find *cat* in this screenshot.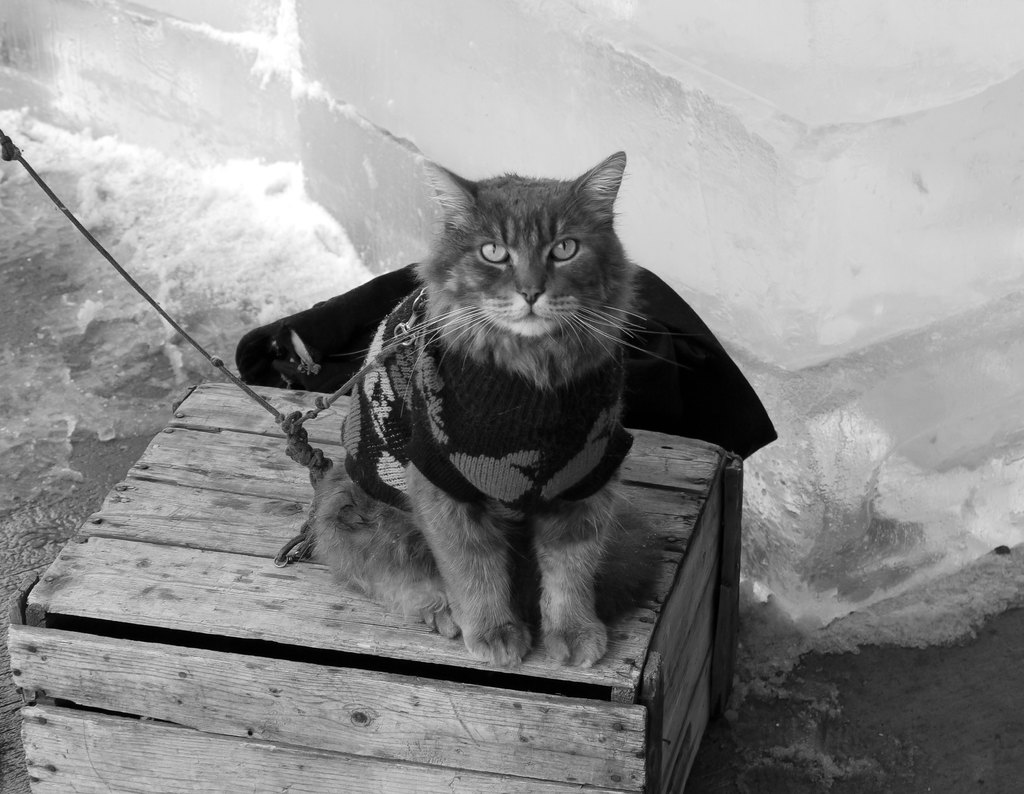
The bounding box for *cat* is x1=307, y1=145, x2=701, y2=667.
